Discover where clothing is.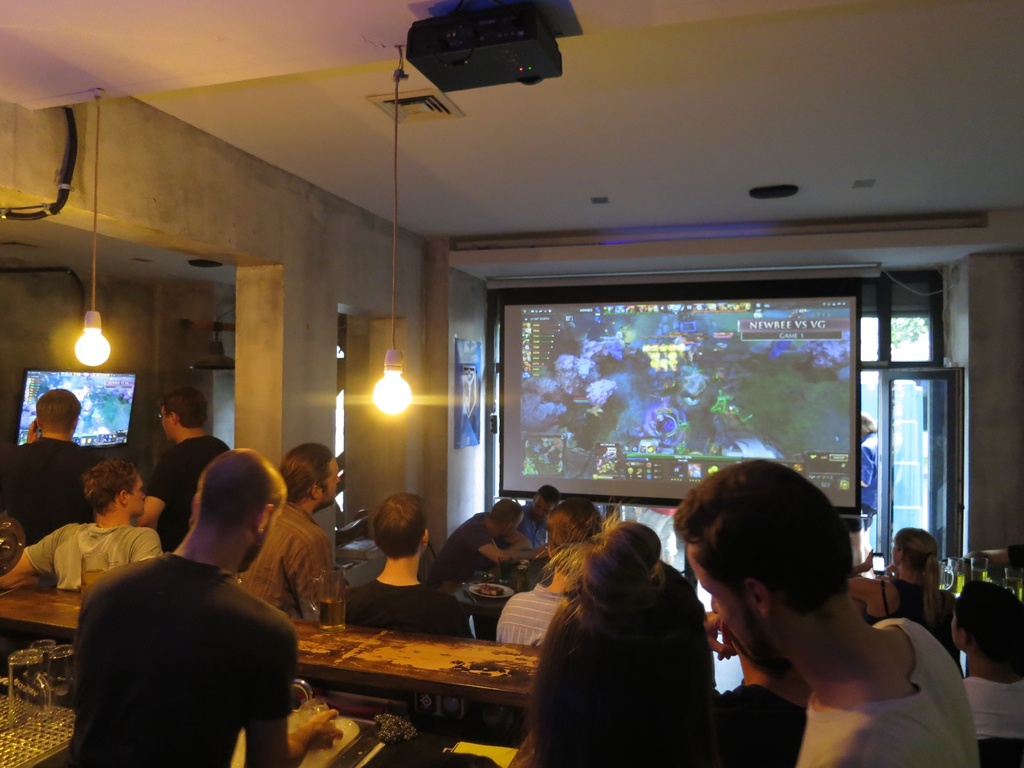
Discovered at box(865, 578, 948, 662).
